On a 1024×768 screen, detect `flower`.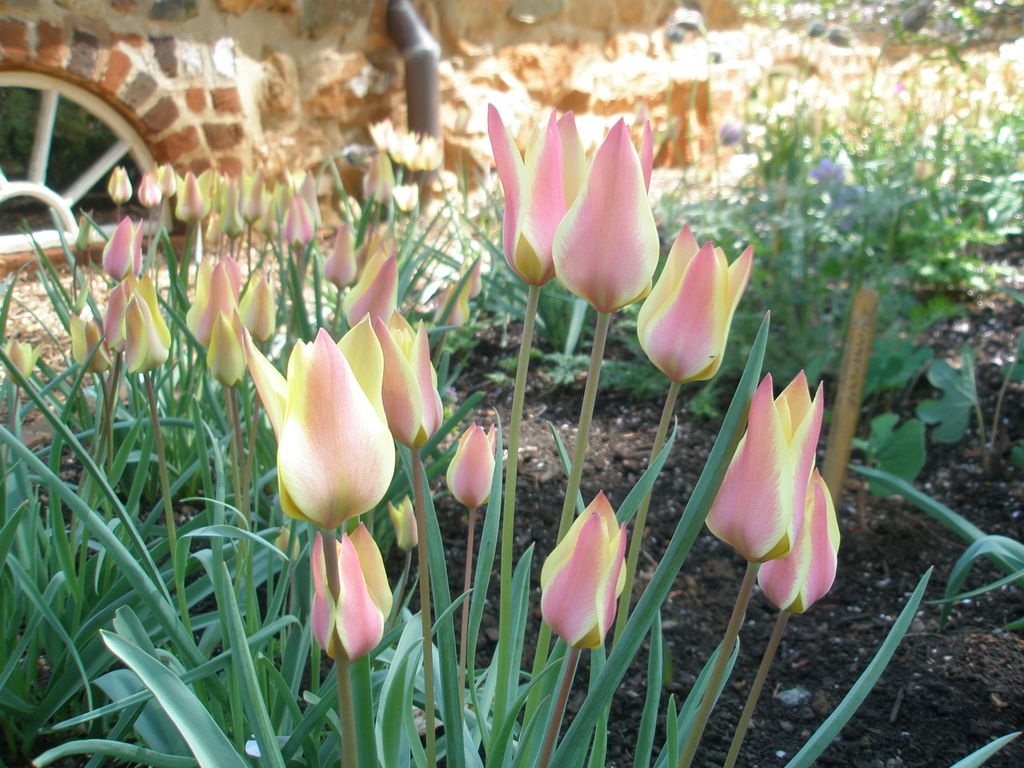
(left=707, top=367, right=826, bottom=563).
